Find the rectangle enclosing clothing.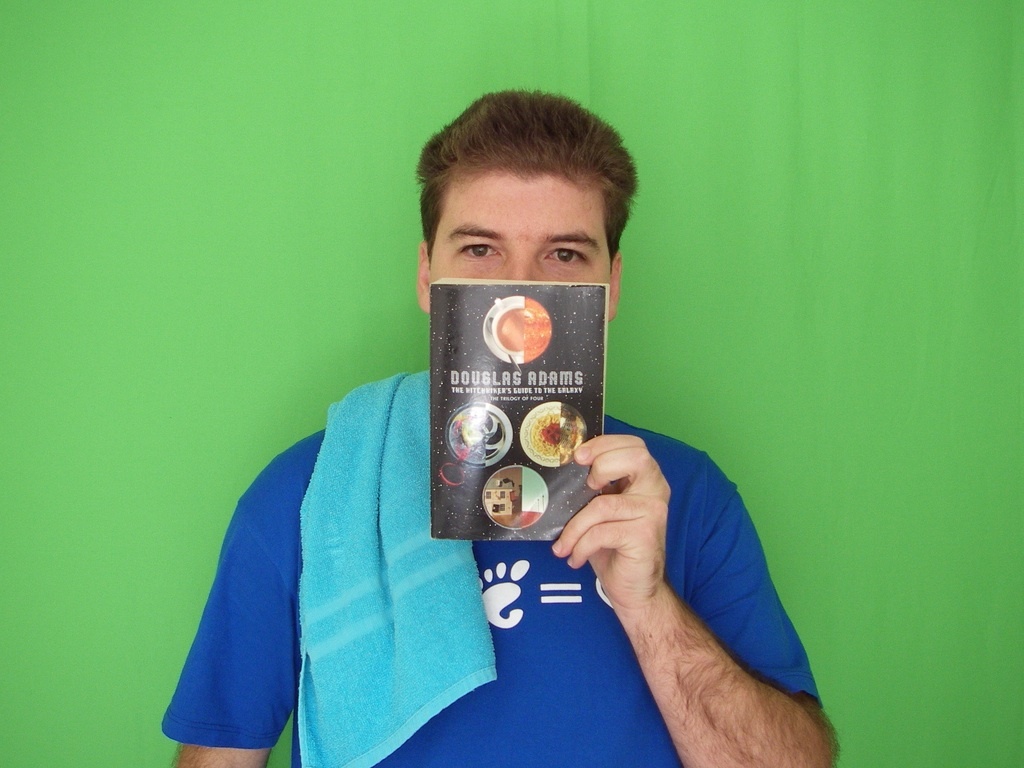
{"x1": 141, "y1": 212, "x2": 799, "y2": 767}.
